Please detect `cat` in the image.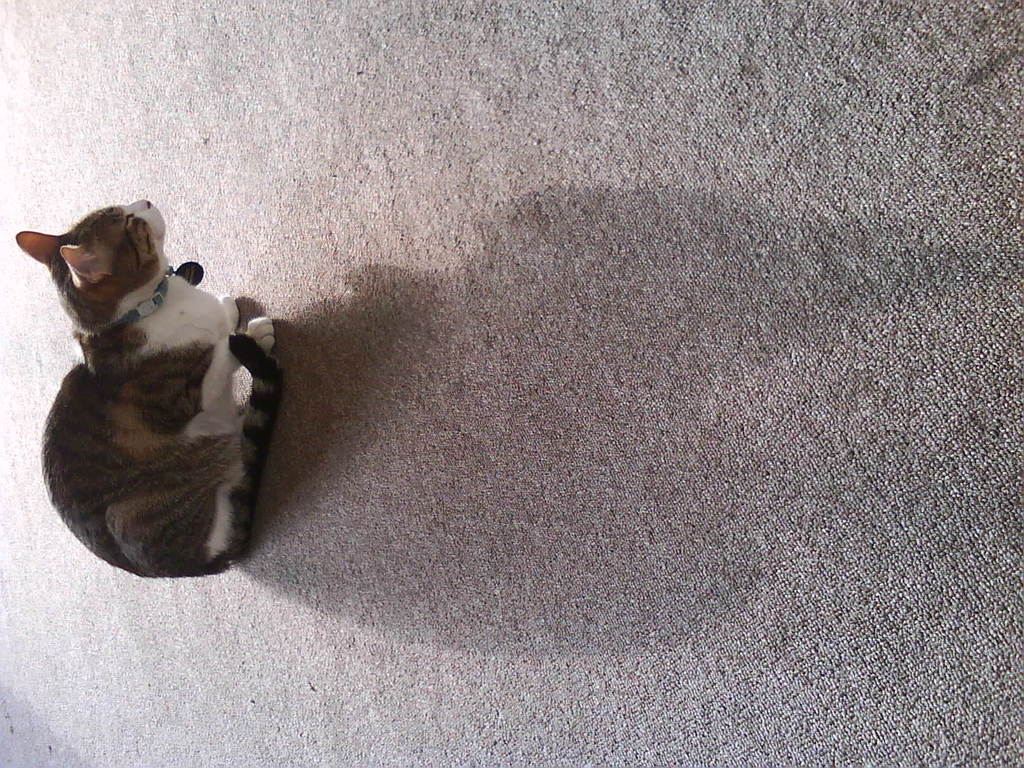
[13,196,283,582].
